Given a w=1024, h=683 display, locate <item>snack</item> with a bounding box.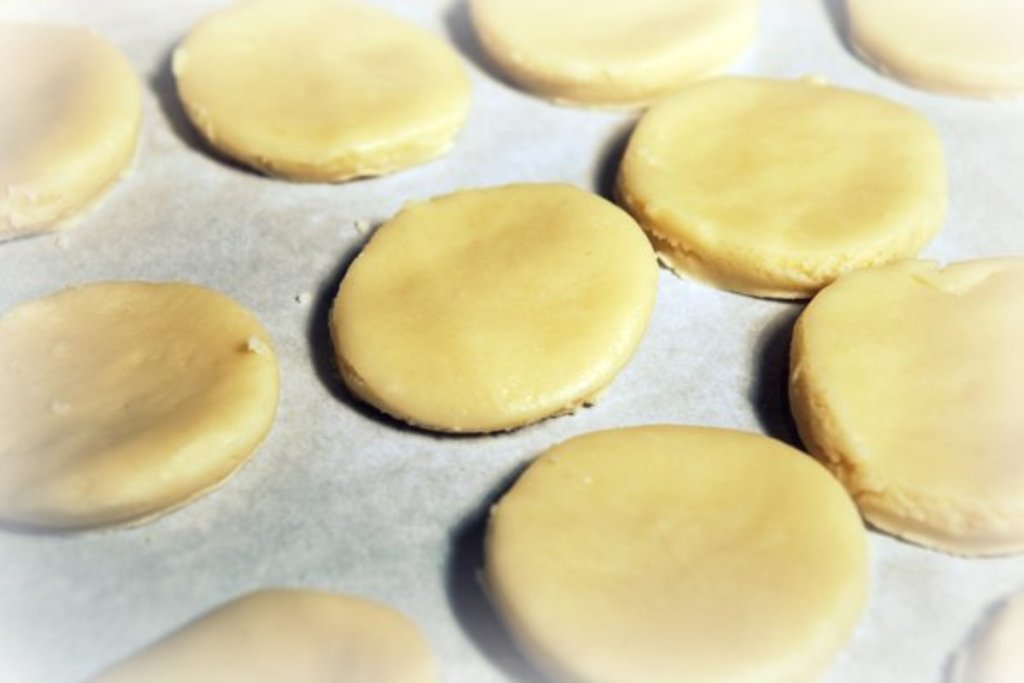
Located: crop(618, 77, 945, 301).
